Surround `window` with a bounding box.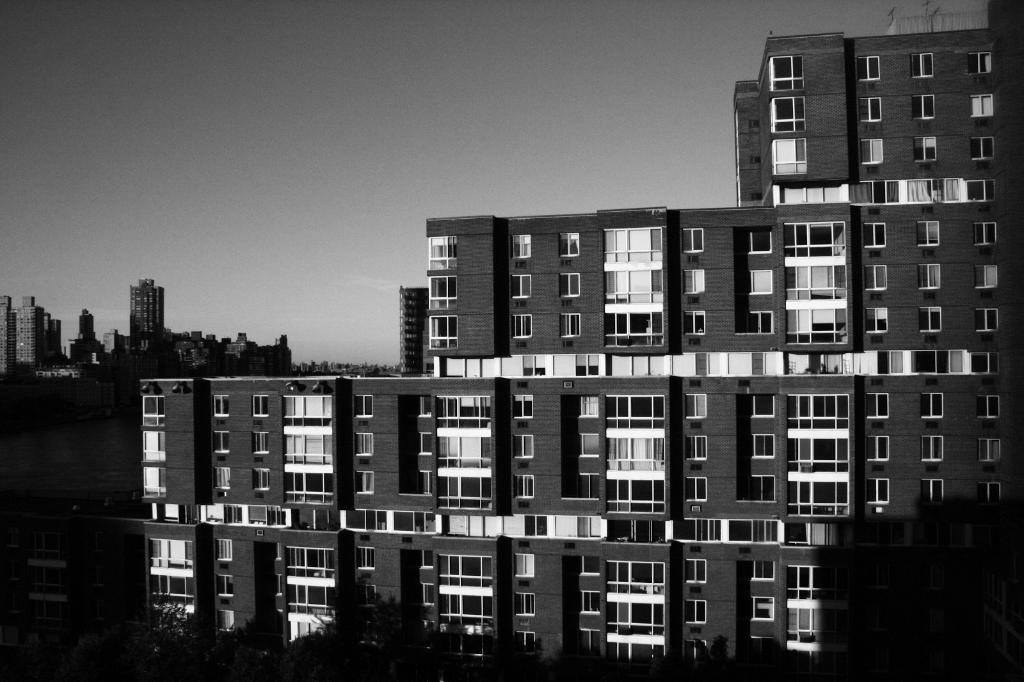
box(256, 545, 278, 558).
